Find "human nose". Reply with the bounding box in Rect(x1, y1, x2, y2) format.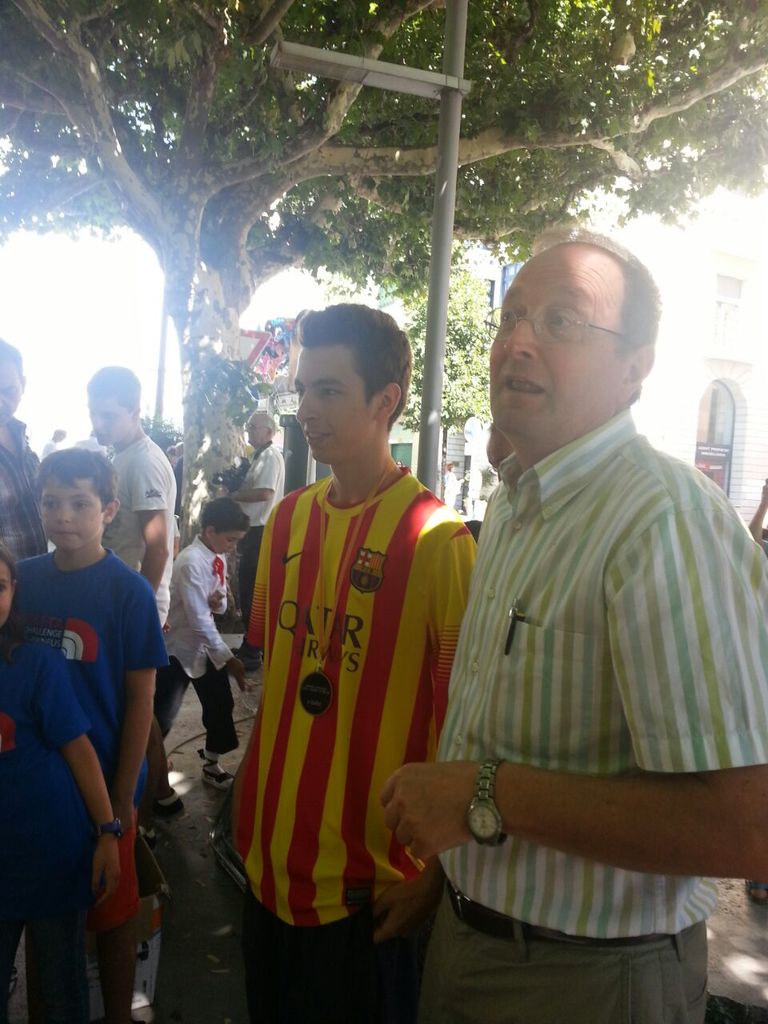
Rect(54, 502, 74, 522).
